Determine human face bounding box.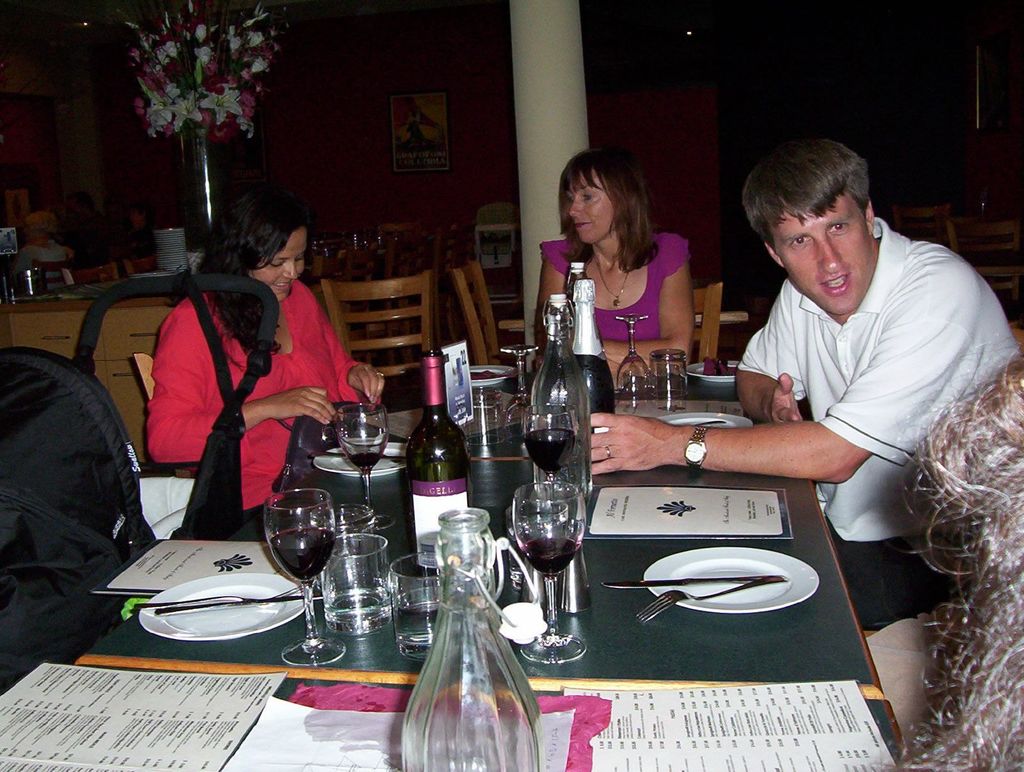
Determined: bbox=[567, 169, 615, 242].
